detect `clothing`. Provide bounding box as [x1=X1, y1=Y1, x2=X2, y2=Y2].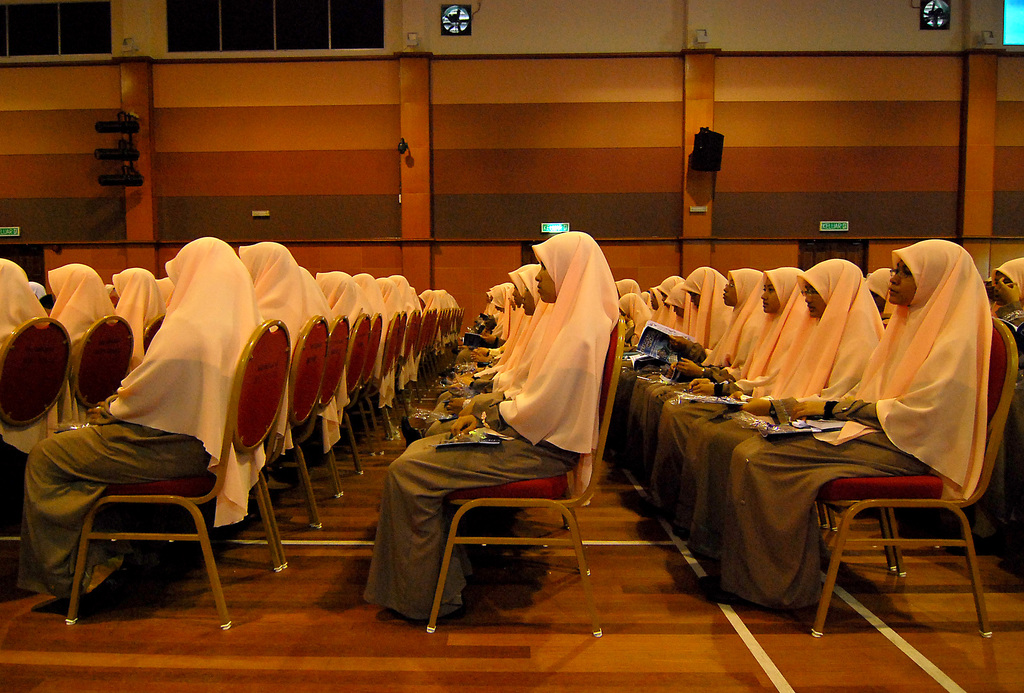
[x1=239, y1=242, x2=310, y2=437].
